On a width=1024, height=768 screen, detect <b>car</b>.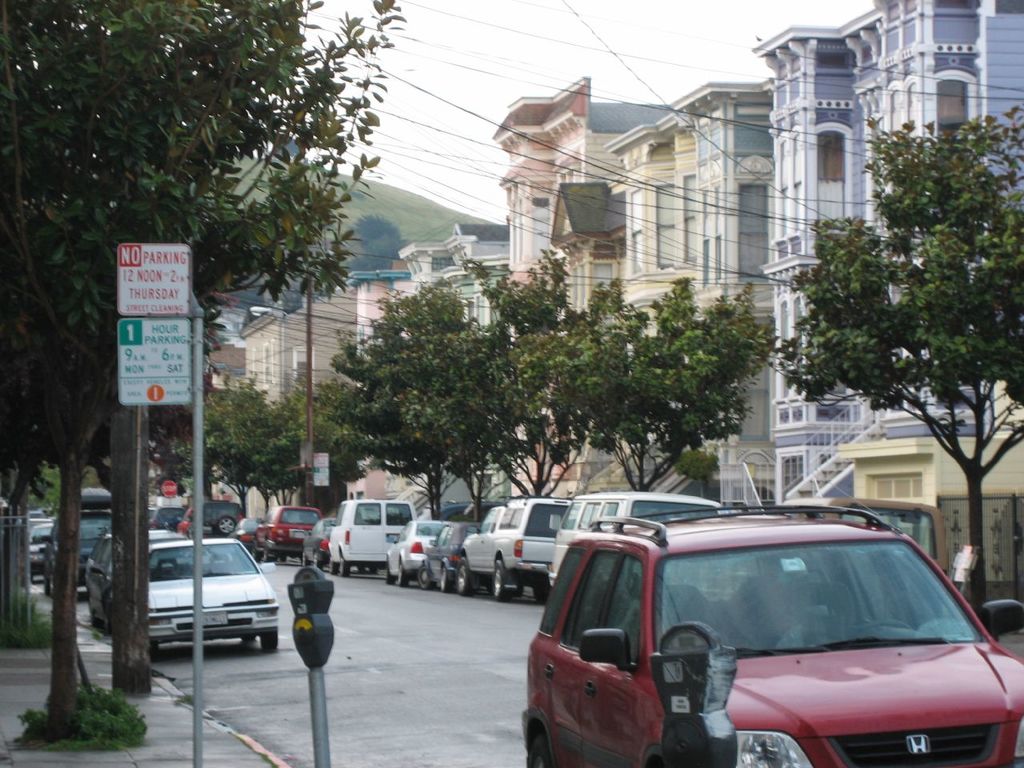
left=382, top=514, right=432, bottom=594.
